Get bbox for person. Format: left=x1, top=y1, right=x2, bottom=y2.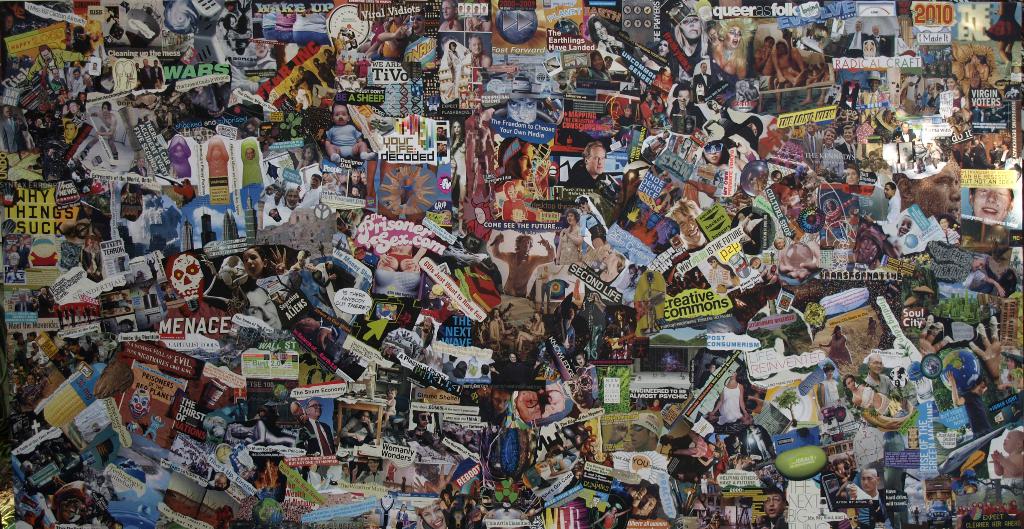
left=555, top=210, right=586, bottom=270.
